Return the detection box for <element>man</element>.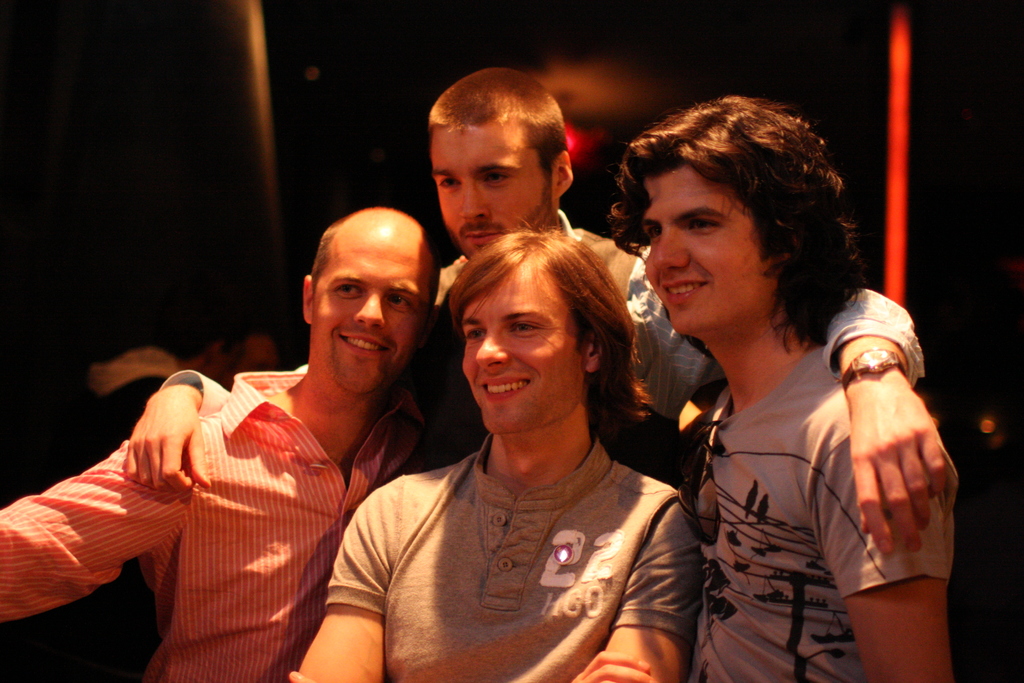
x1=278 y1=226 x2=706 y2=682.
